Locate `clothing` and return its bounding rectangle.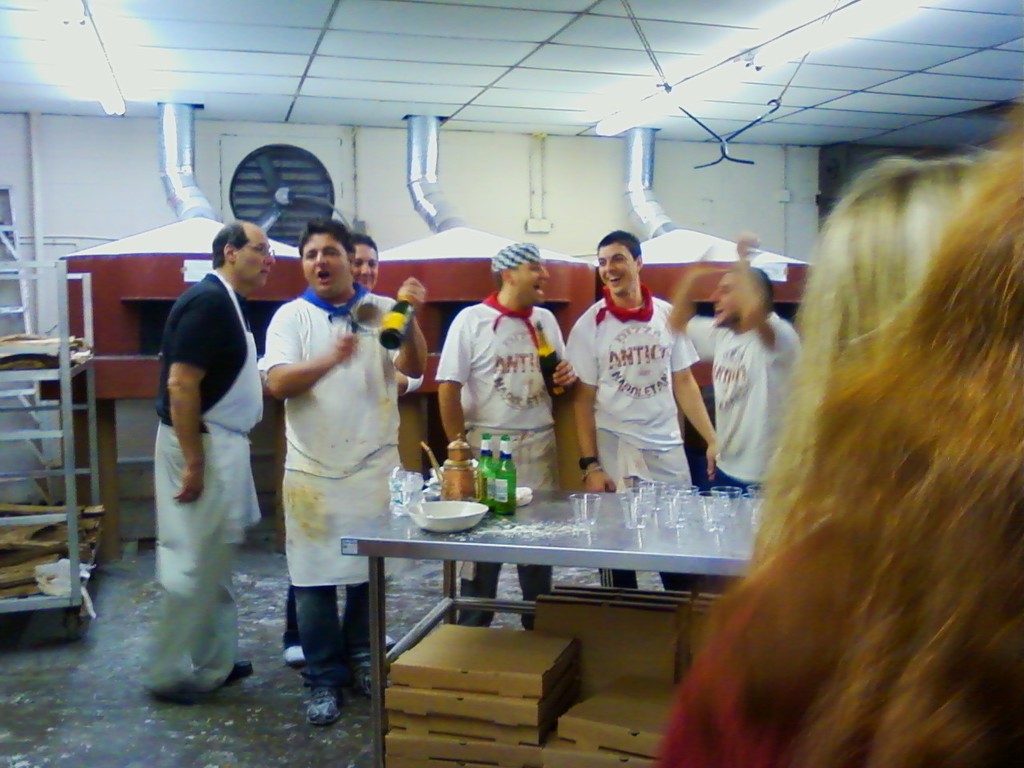
rect(142, 268, 270, 680).
